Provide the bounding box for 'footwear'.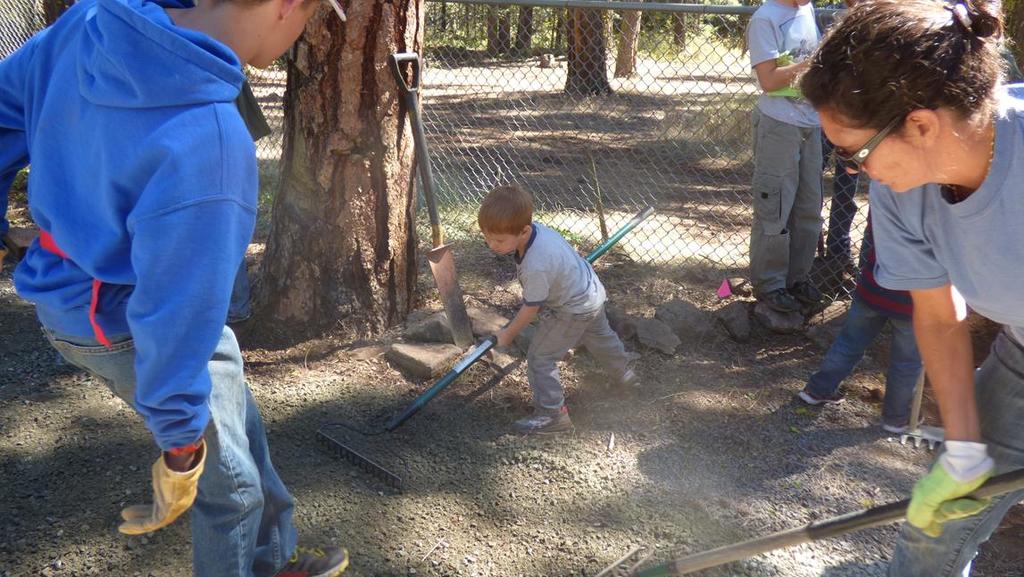
locate(800, 372, 852, 413).
